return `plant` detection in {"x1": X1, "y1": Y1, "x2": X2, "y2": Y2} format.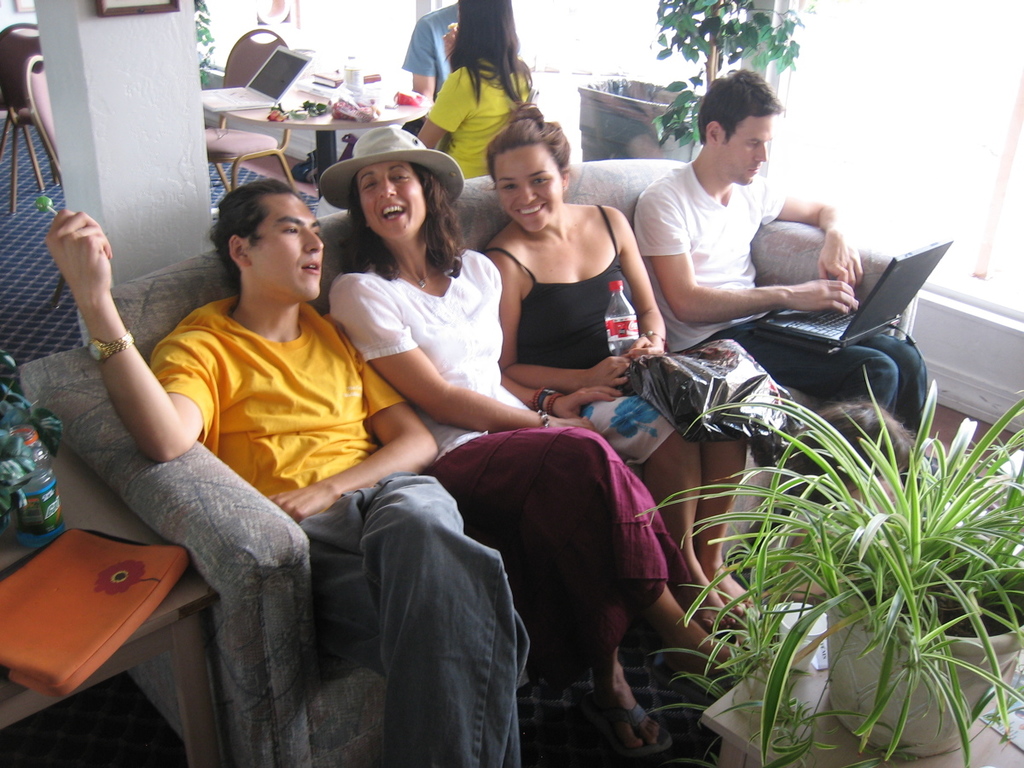
{"x1": 686, "y1": 362, "x2": 1015, "y2": 709}.
